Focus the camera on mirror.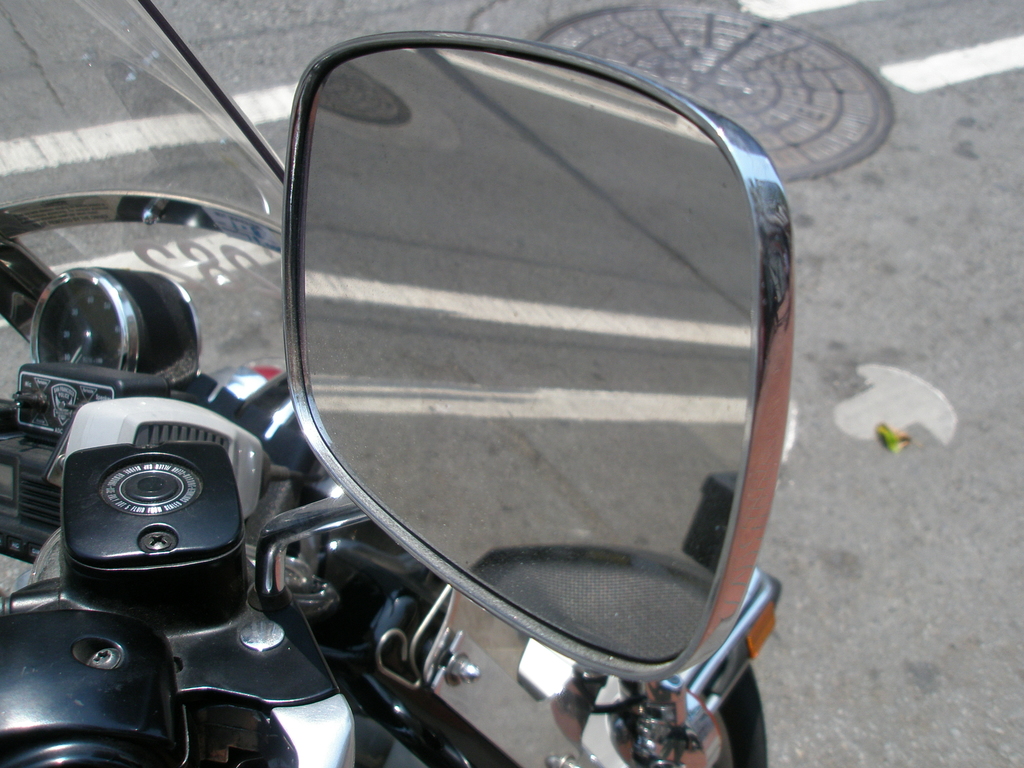
Focus region: [297, 47, 752, 659].
